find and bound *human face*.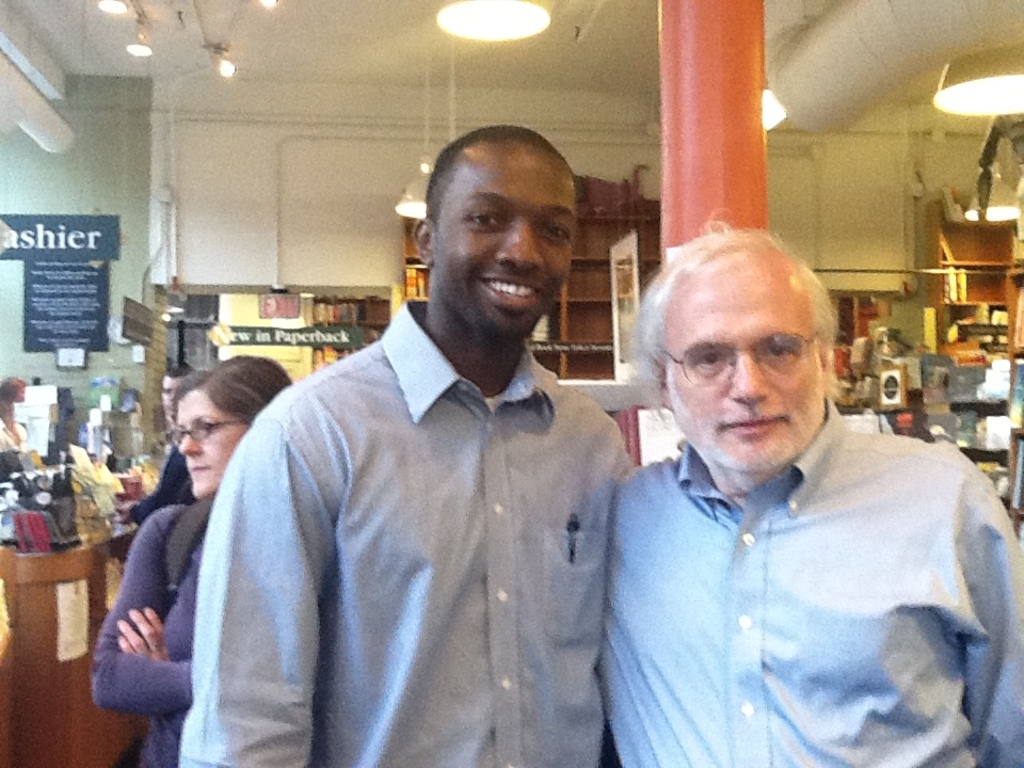
Bound: region(428, 149, 576, 339).
